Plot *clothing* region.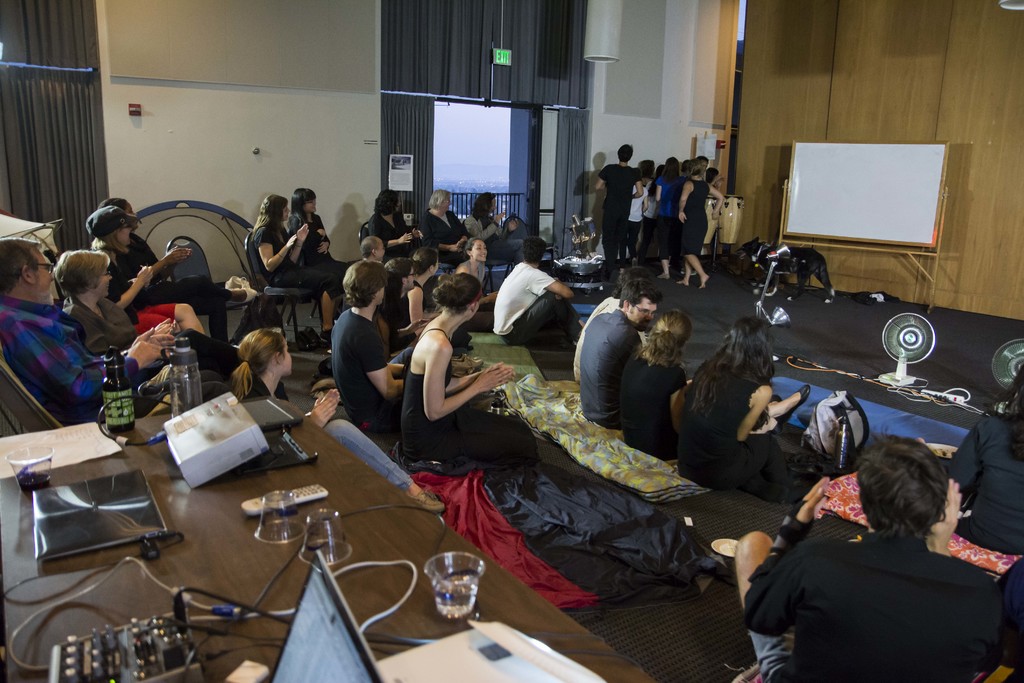
Plotted at crop(948, 403, 1023, 554).
